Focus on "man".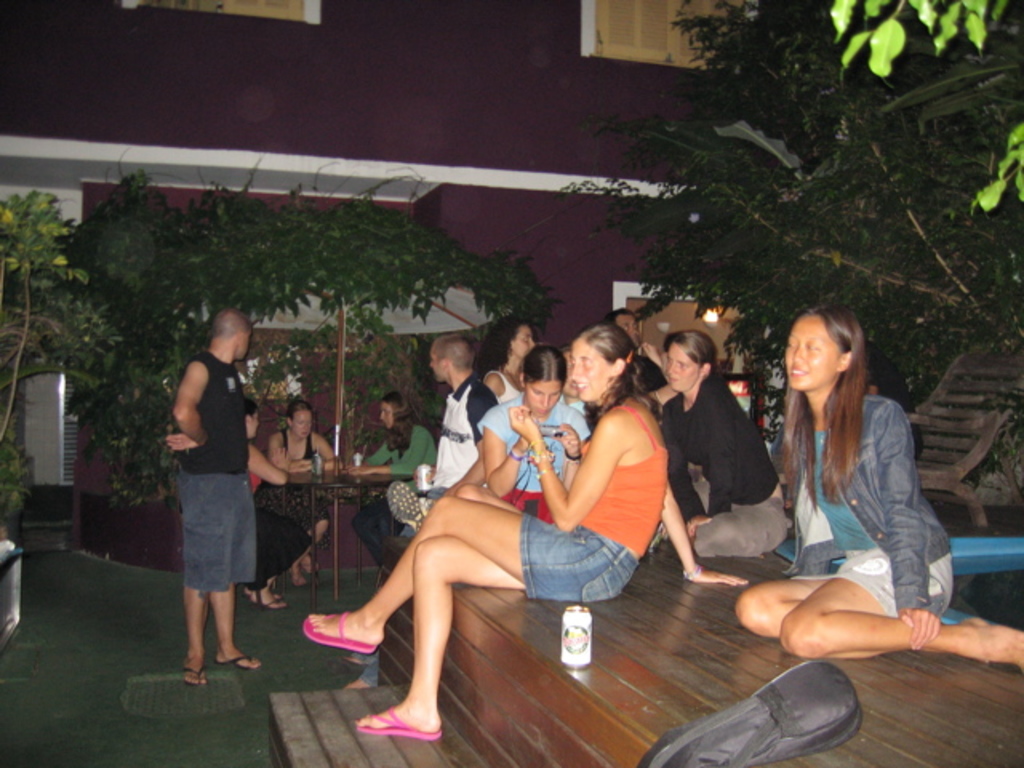
Focused at bbox=[149, 299, 269, 685].
